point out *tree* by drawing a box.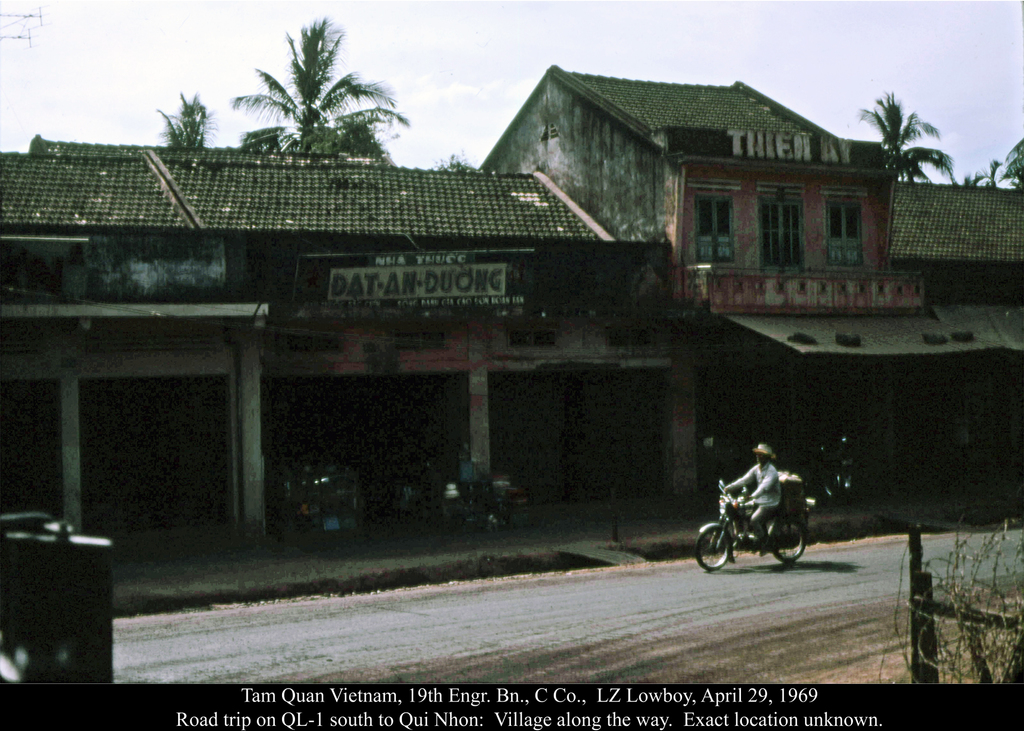
<bbox>856, 90, 961, 183</bbox>.
